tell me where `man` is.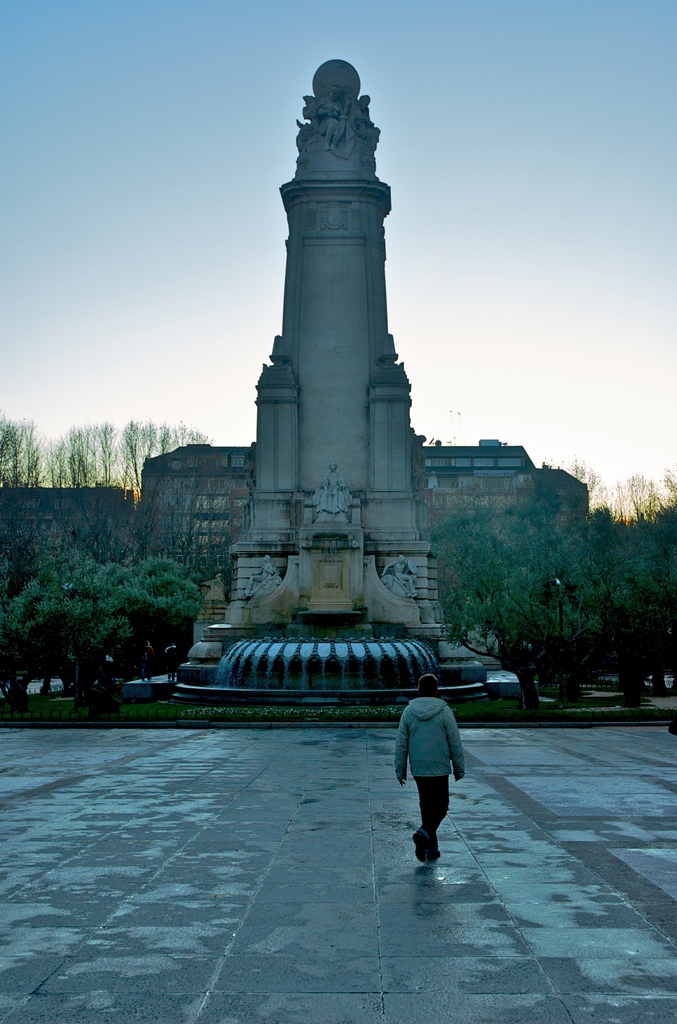
`man` is at (x1=393, y1=675, x2=466, y2=865).
